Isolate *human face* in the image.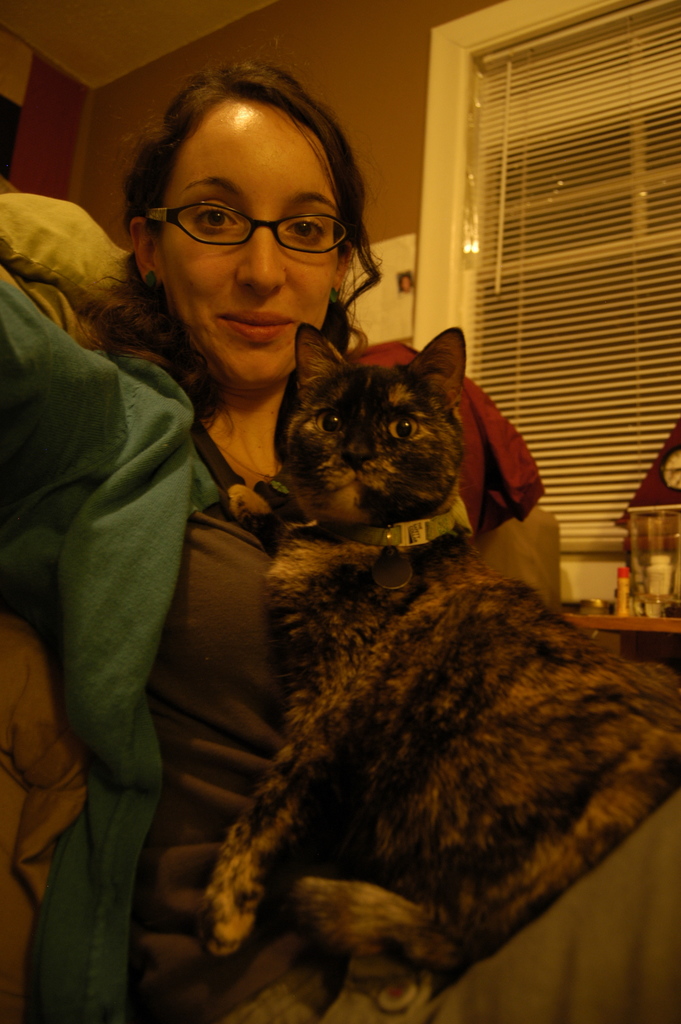
Isolated region: [166,87,341,374].
